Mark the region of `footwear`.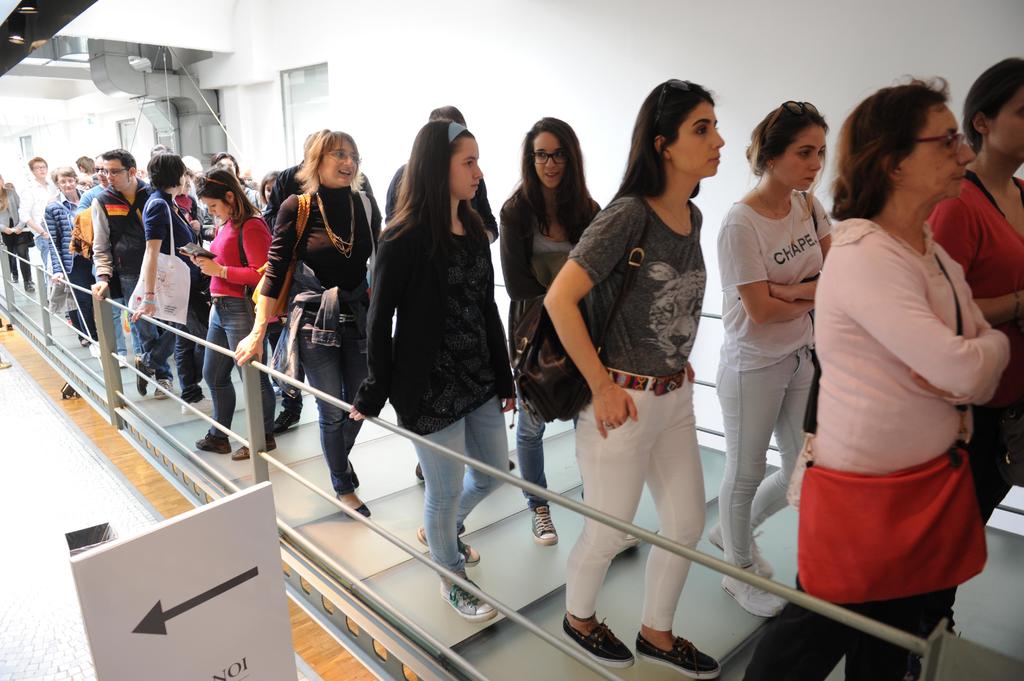
Region: 712:568:785:616.
